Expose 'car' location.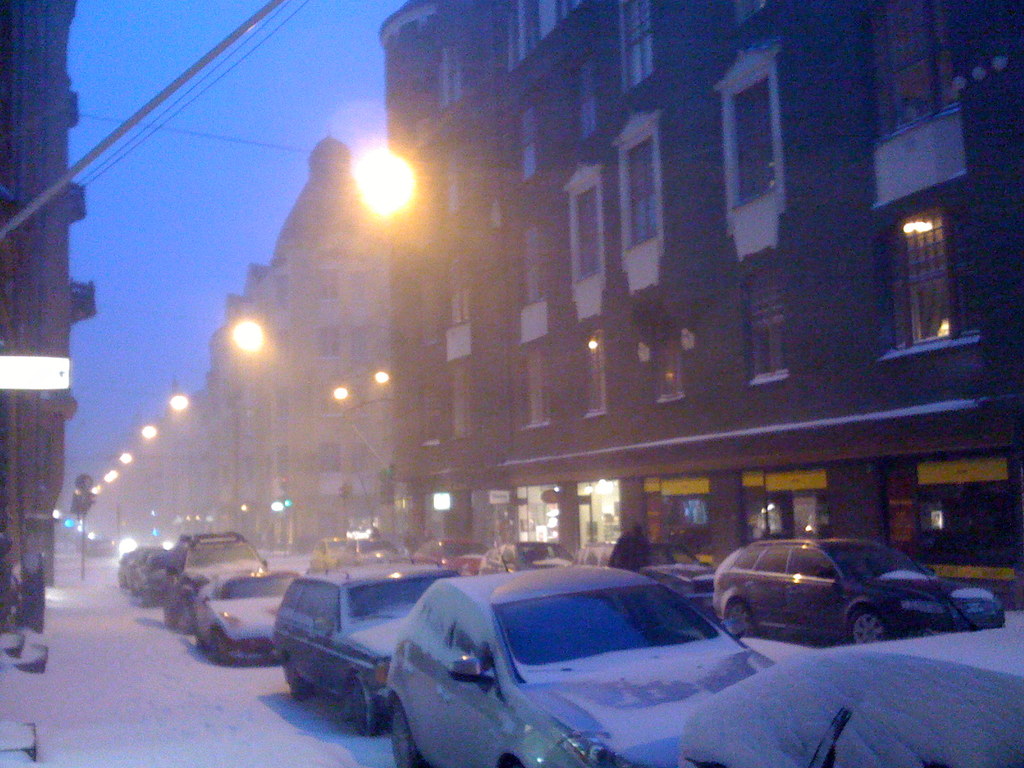
Exposed at pyautogui.locateOnScreen(198, 566, 309, 662).
